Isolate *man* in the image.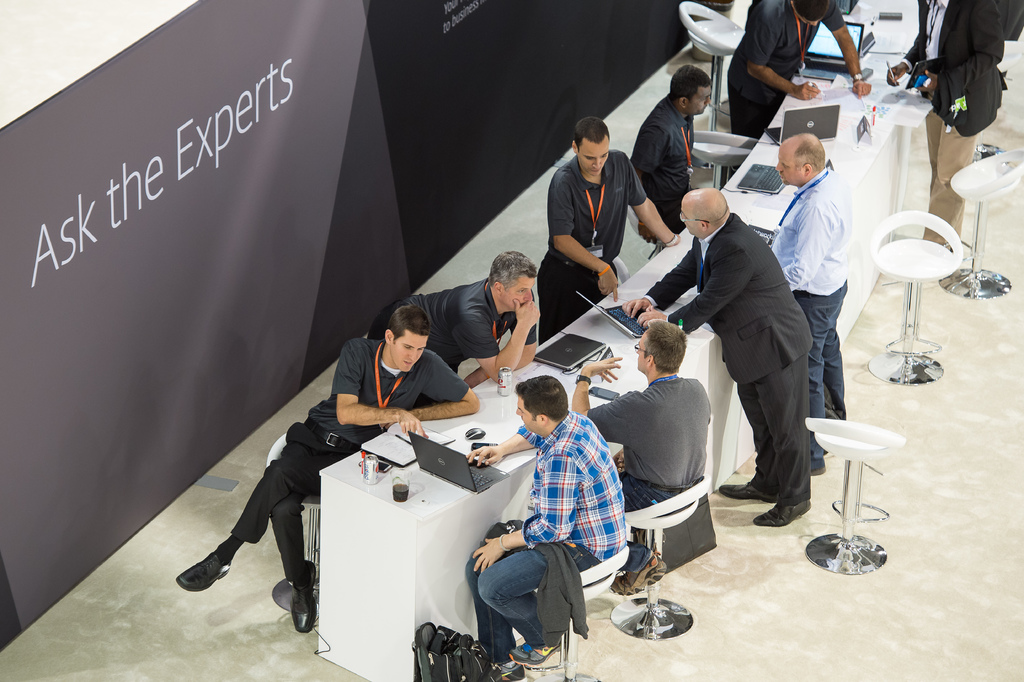
Isolated region: <bbox>177, 304, 477, 633</bbox>.
